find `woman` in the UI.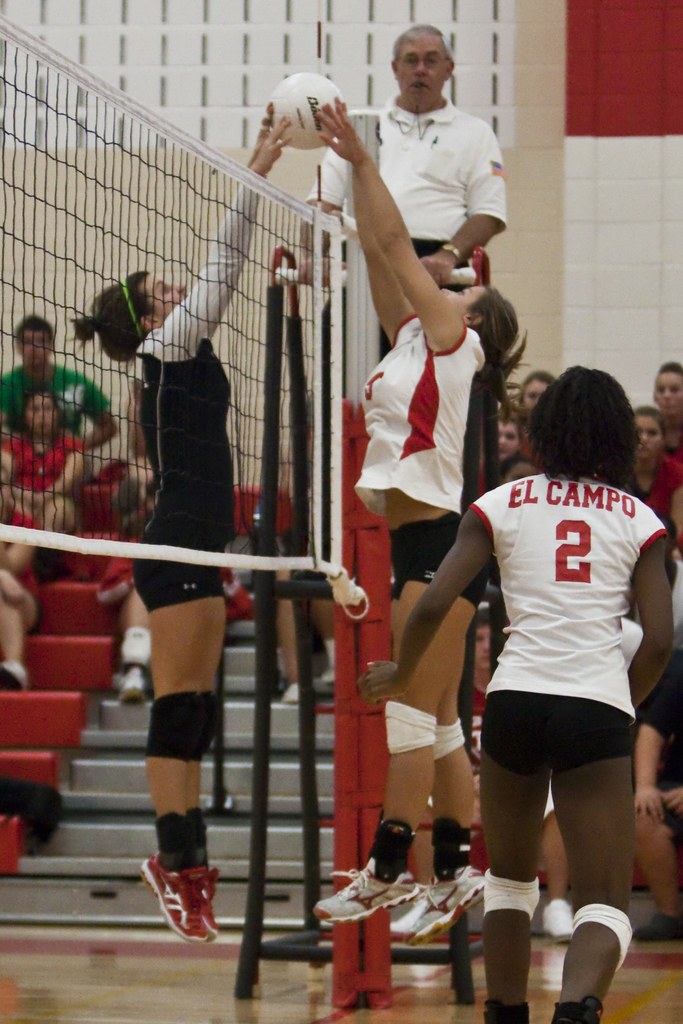
UI element at bbox=(0, 462, 45, 693).
